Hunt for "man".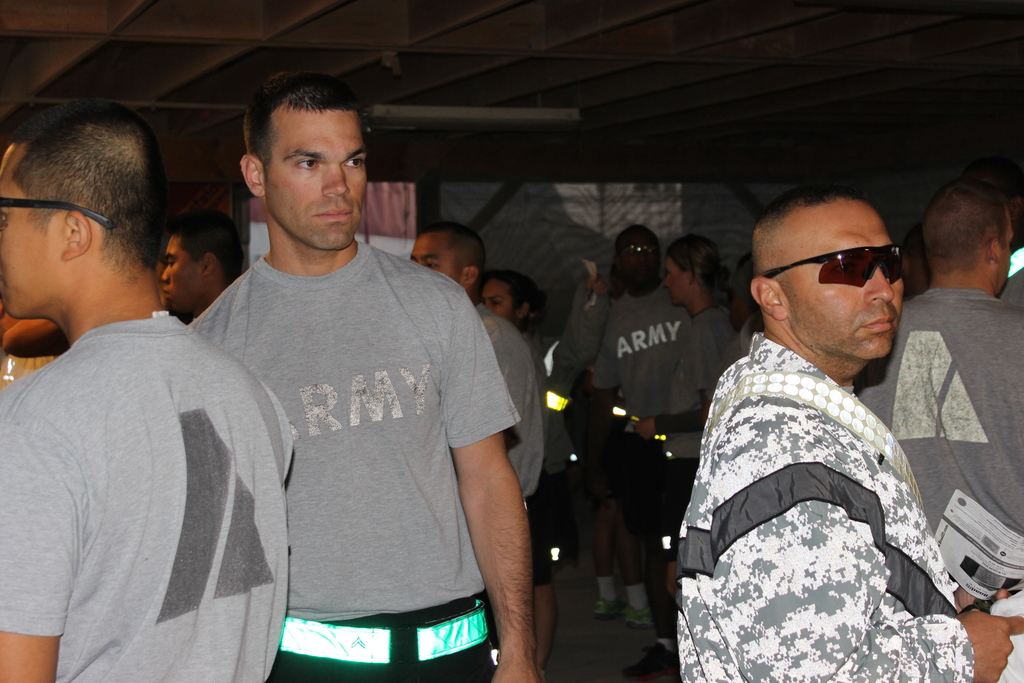
Hunted down at detection(850, 177, 1023, 543).
